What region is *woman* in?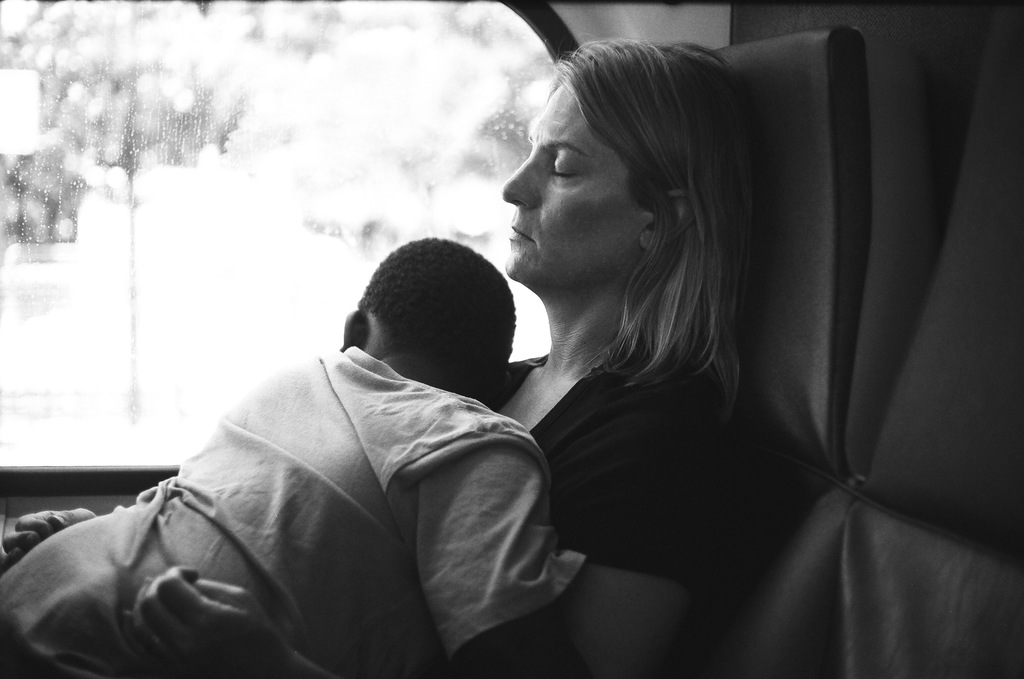
crop(1, 33, 768, 678).
